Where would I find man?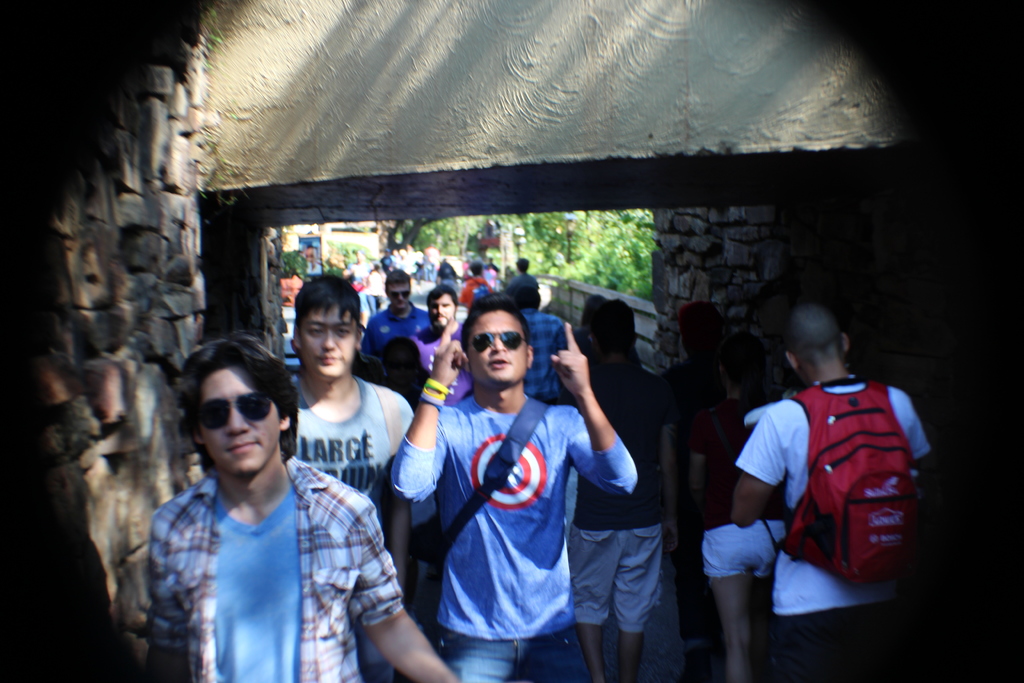
At pyautogui.locateOnScreen(500, 283, 581, 409).
